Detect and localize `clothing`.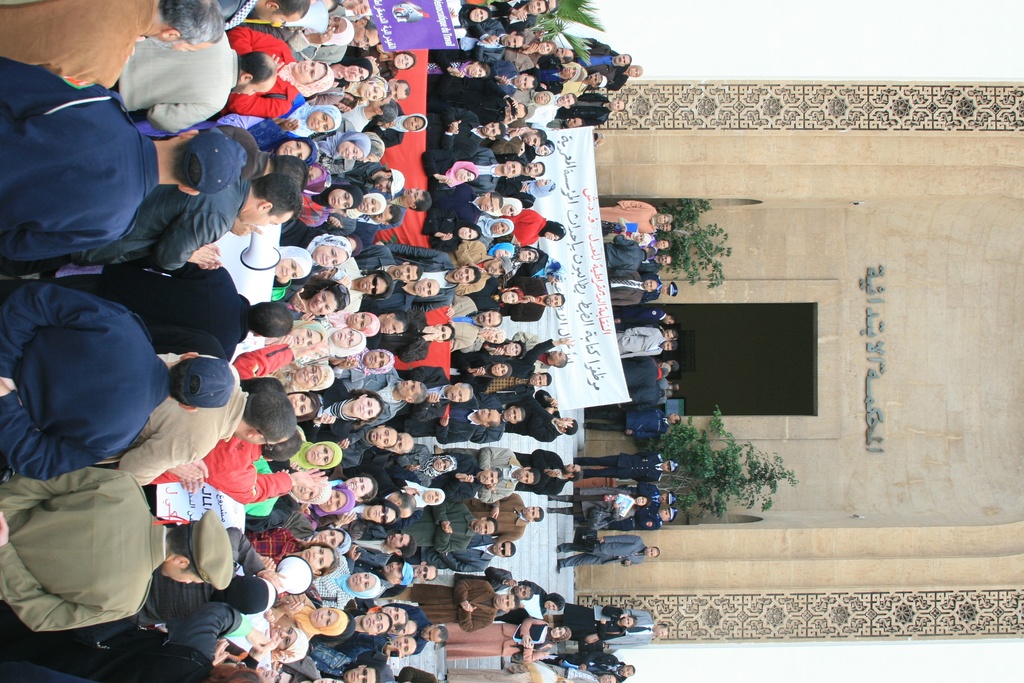
Localized at x1=453 y1=293 x2=477 y2=339.
